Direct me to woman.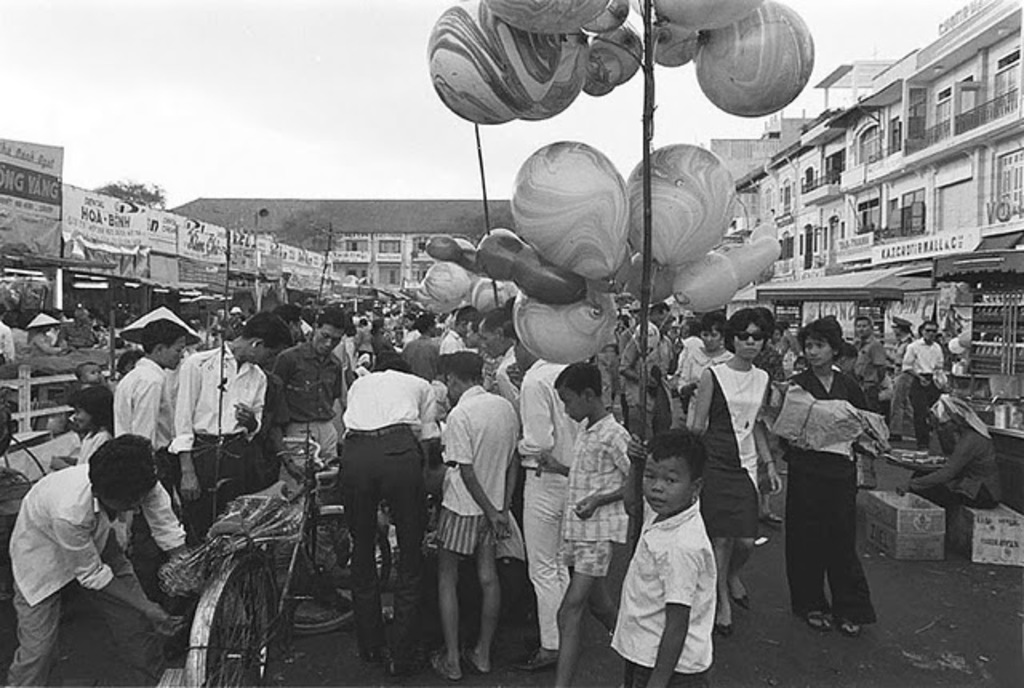
Direction: l=678, t=312, r=736, b=402.
